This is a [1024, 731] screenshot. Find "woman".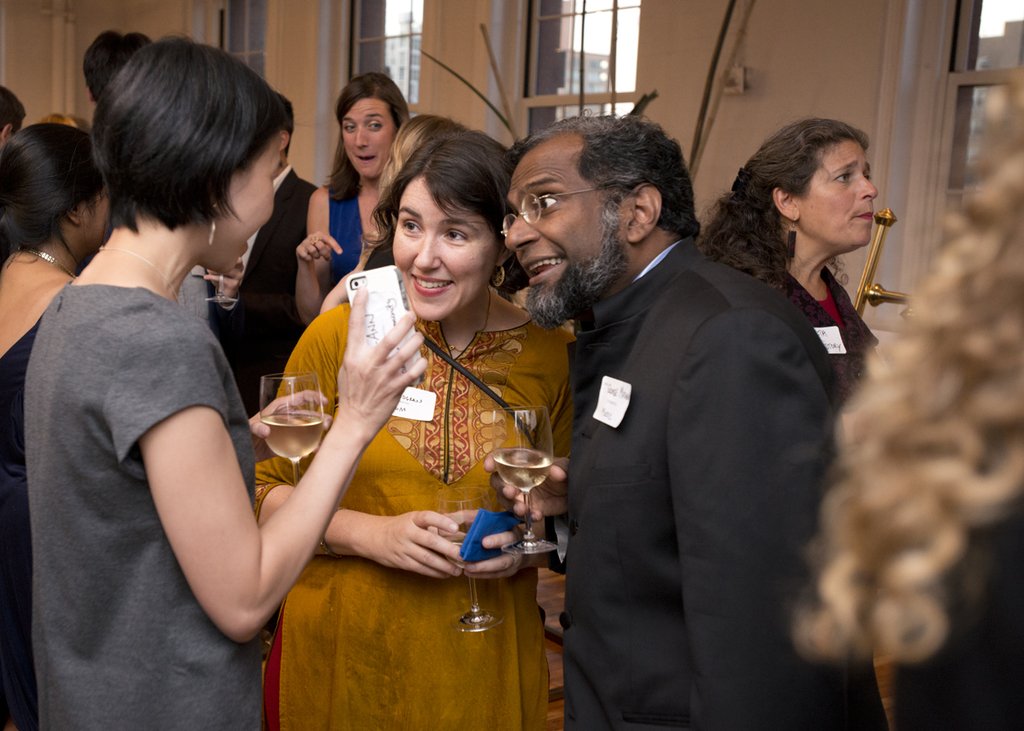
Bounding box: (292, 74, 411, 337).
